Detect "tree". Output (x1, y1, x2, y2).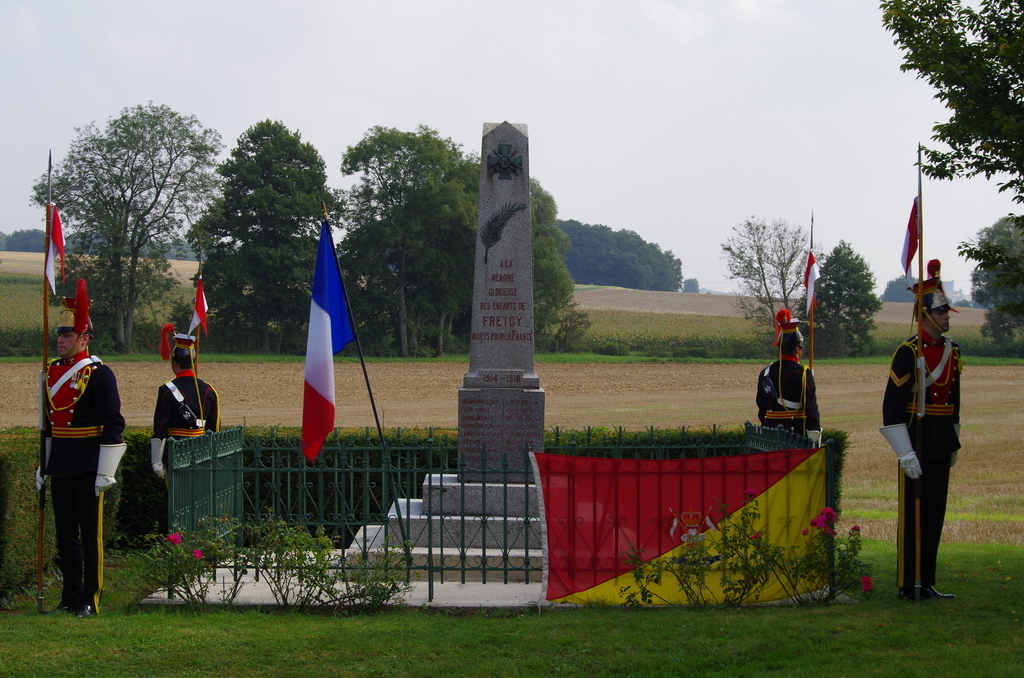
(188, 115, 328, 329).
